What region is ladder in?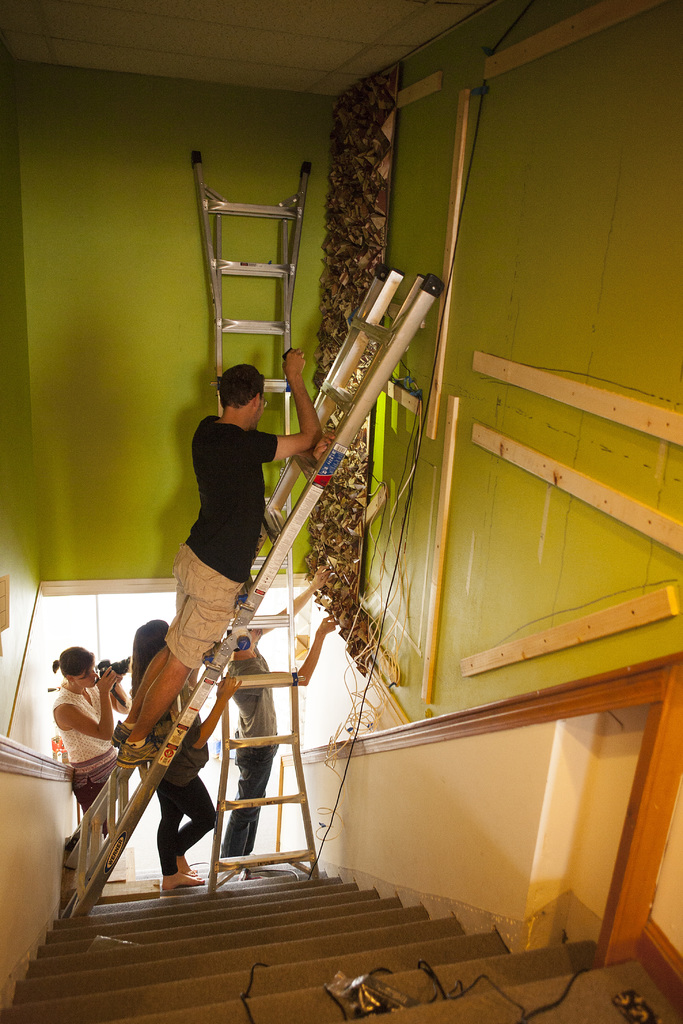
bbox=[197, 144, 329, 886].
